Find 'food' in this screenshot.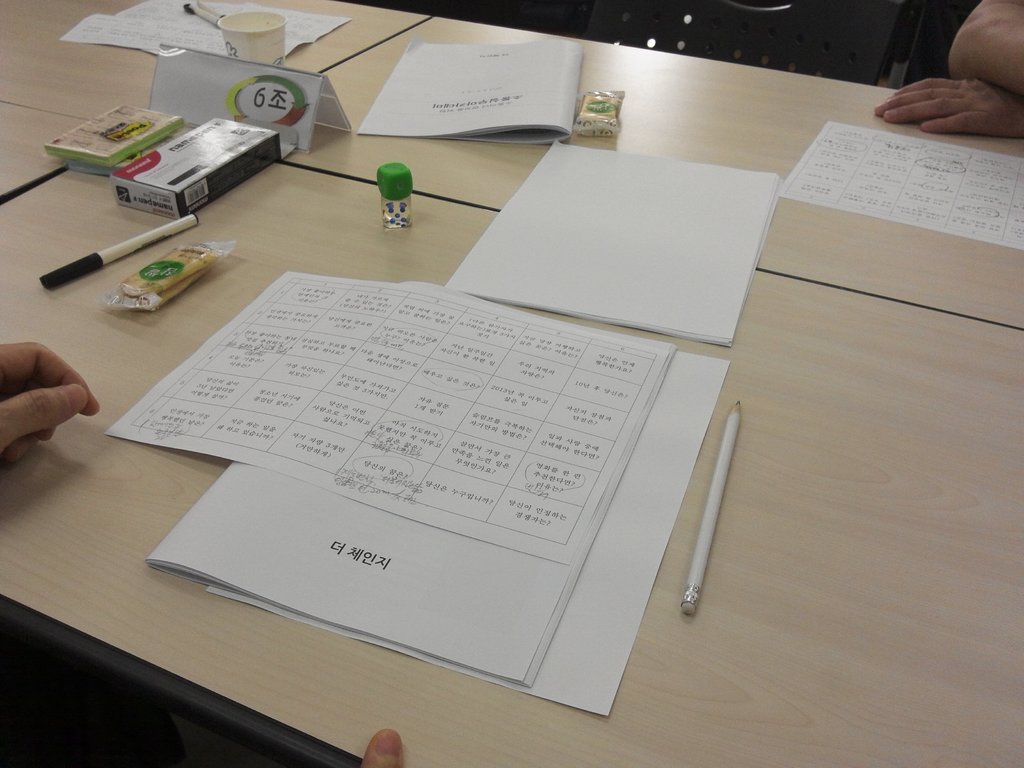
The bounding box for 'food' is detection(154, 262, 212, 307).
